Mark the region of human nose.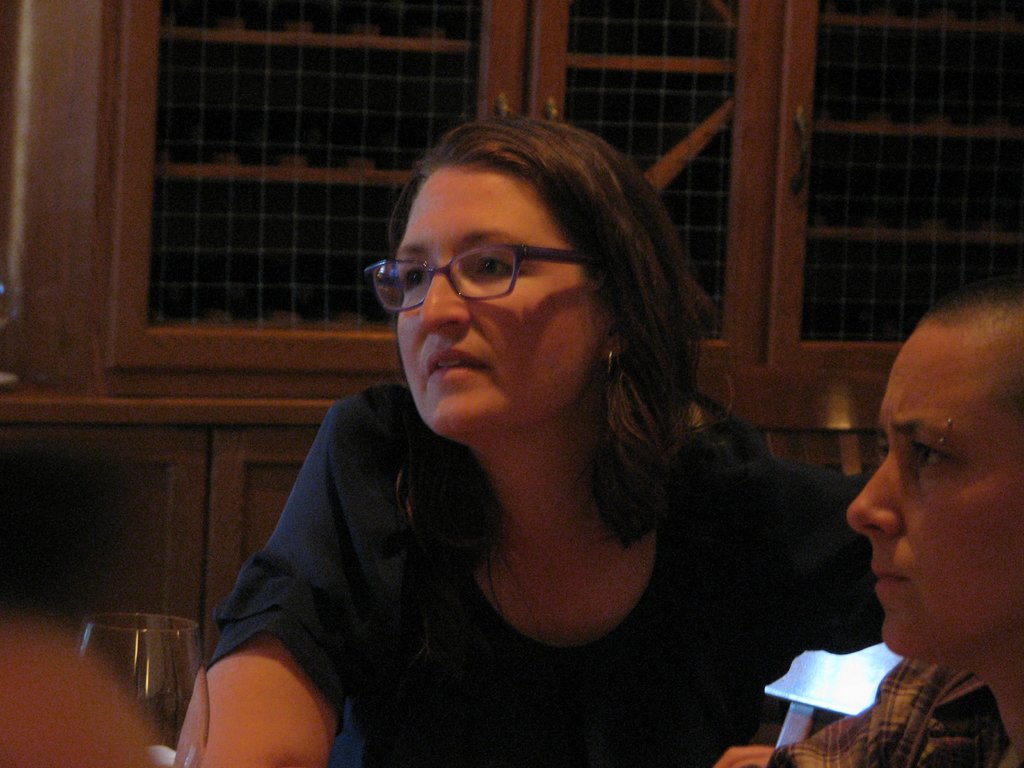
Region: (420,269,472,336).
